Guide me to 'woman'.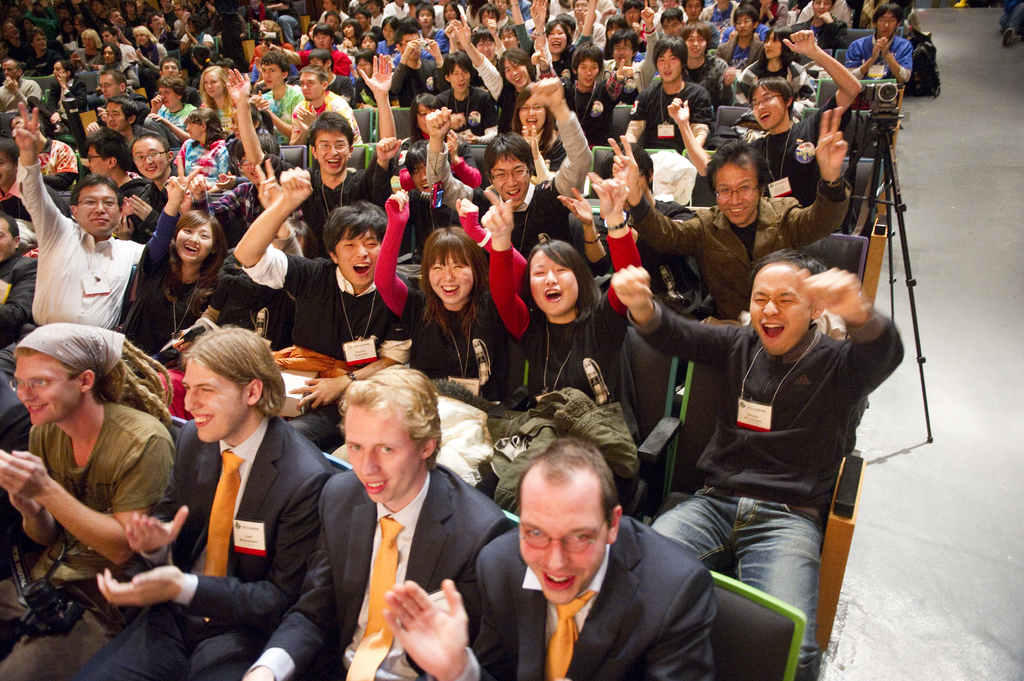
Guidance: bbox=[508, 79, 572, 174].
